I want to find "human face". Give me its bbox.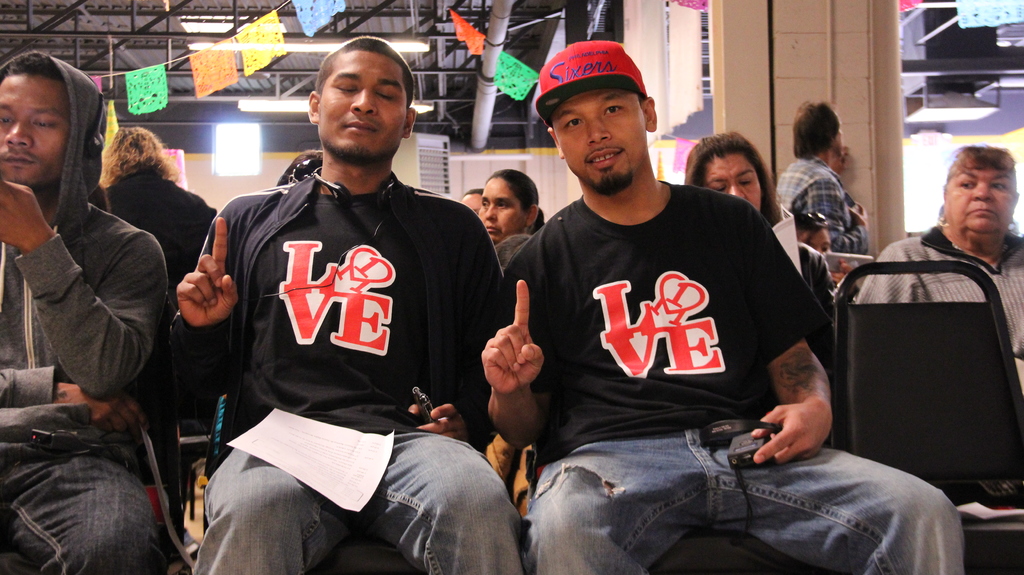
locate(550, 79, 646, 193).
